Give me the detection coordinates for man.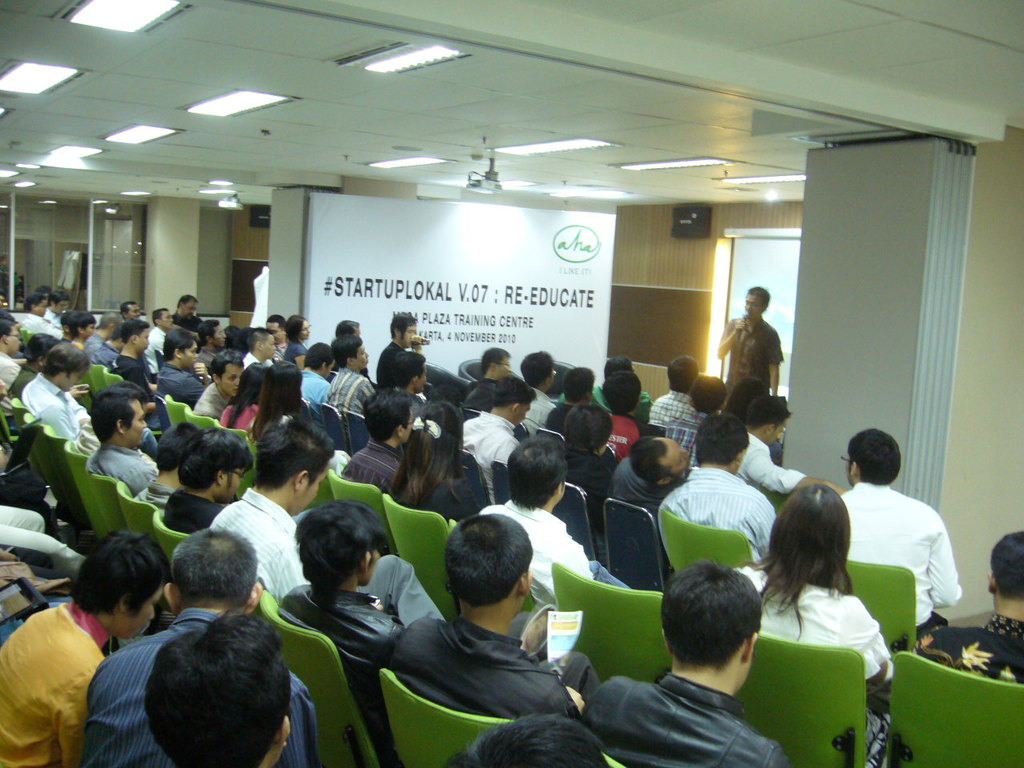
Rect(655, 378, 733, 454).
